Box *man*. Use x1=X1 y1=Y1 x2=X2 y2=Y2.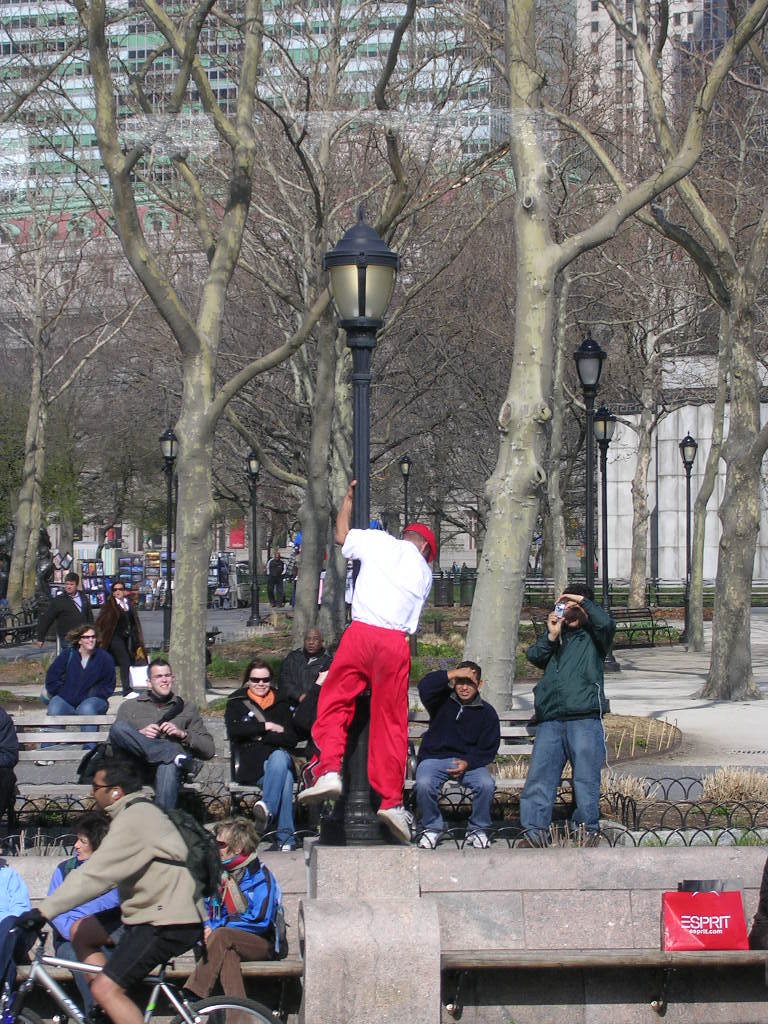
x1=280 y1=630 x2=332 y2=719.
